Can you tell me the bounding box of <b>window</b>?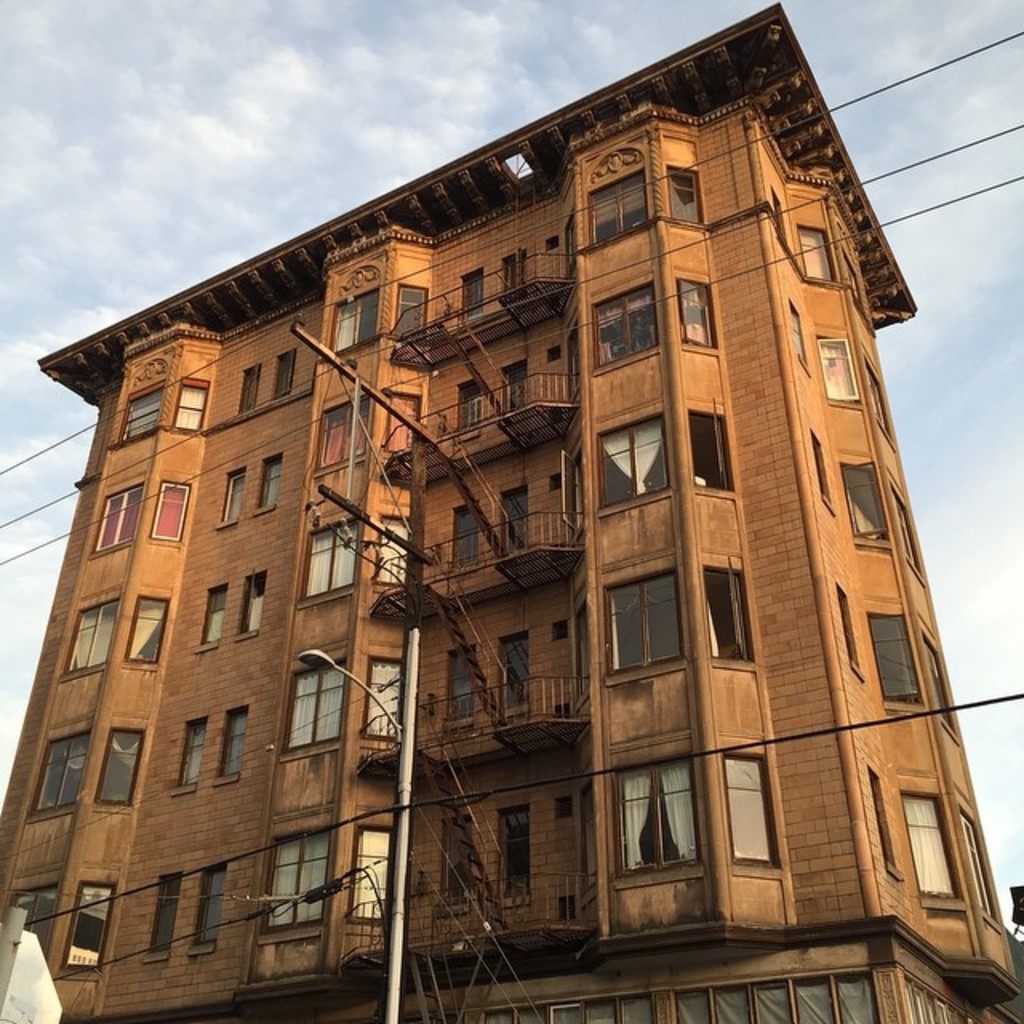
bbox=(610, 750, 704, 886).
